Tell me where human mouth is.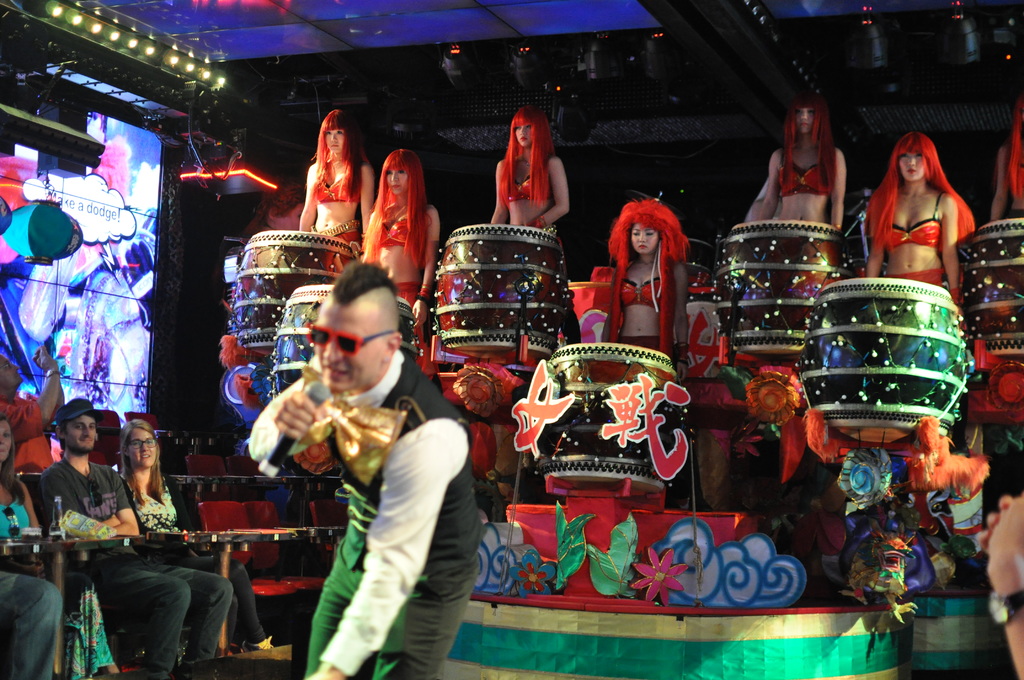
human mouth is at left=636, top=245, right=646, bottom=250.
